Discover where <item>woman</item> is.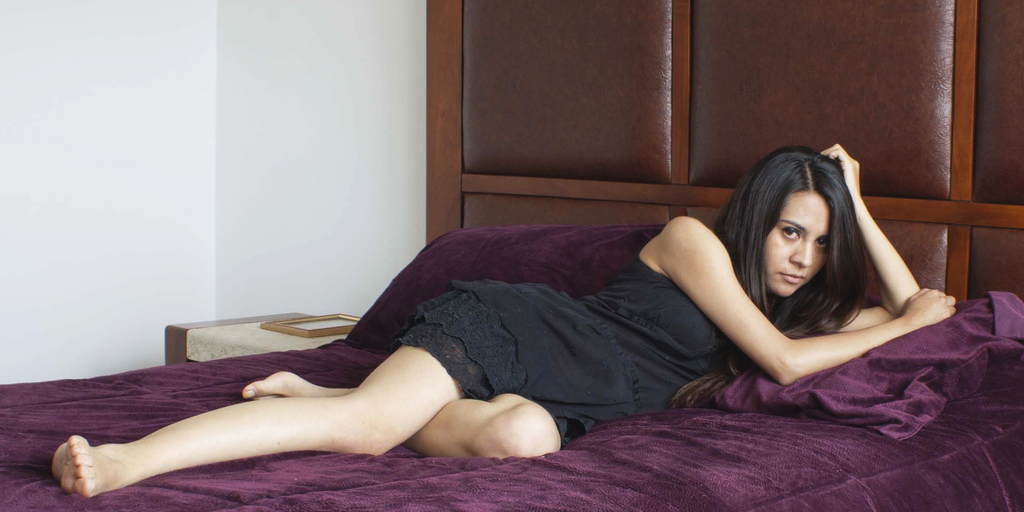
Discovered at rect(48, 143, 954, 497).
